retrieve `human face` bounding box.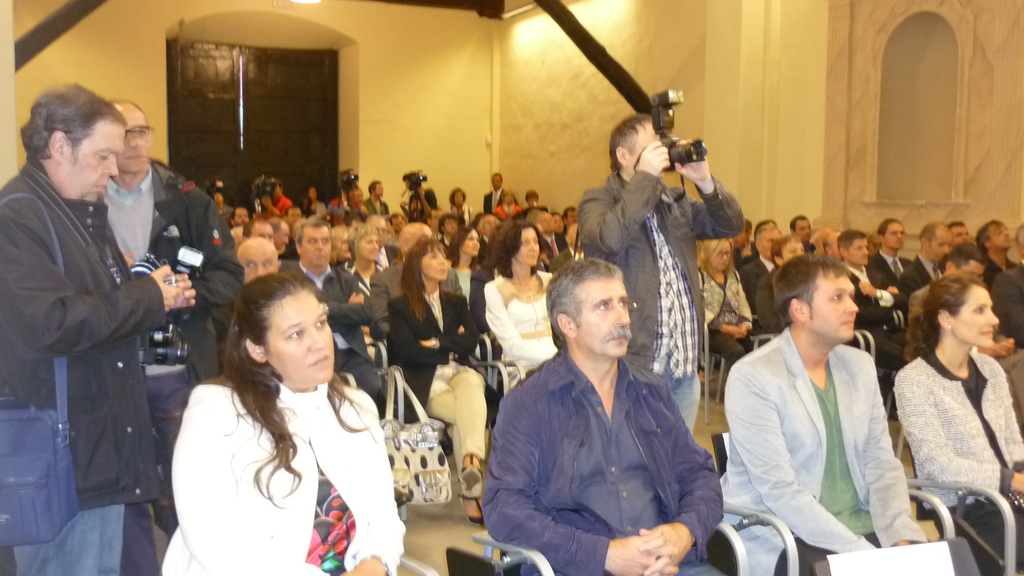
Bounding box: crop(575, 277, 630, 355).
